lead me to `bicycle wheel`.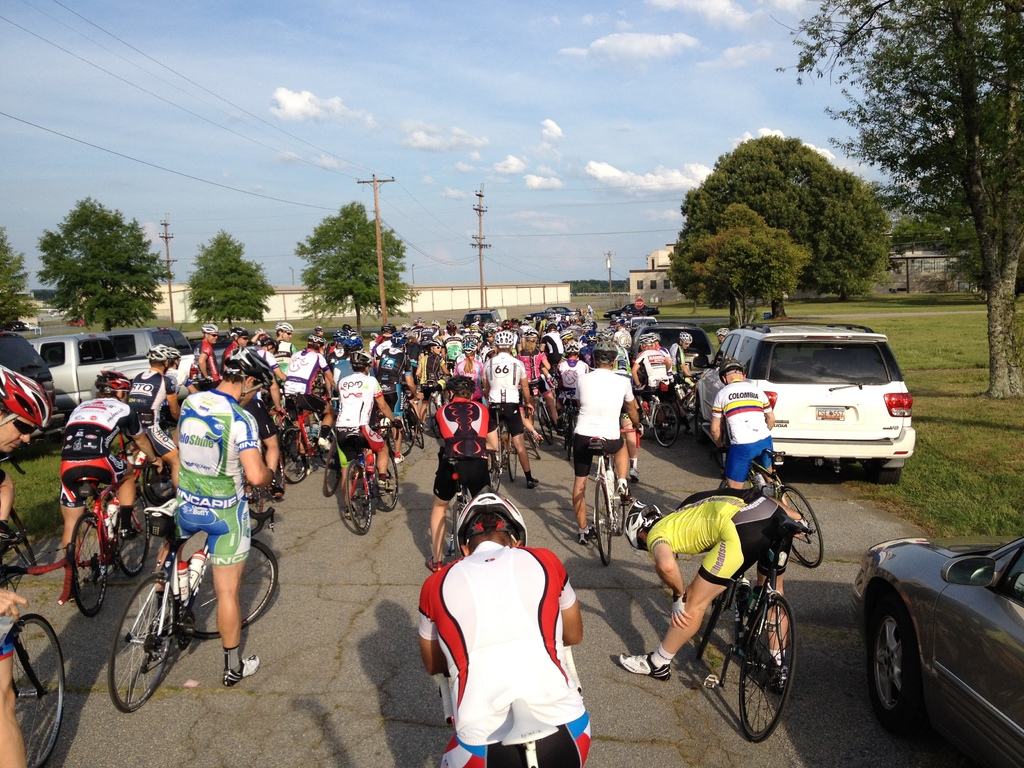
Lead to {"x1": 593, "y1": 479, "x2": 614, "y2": 566}.
